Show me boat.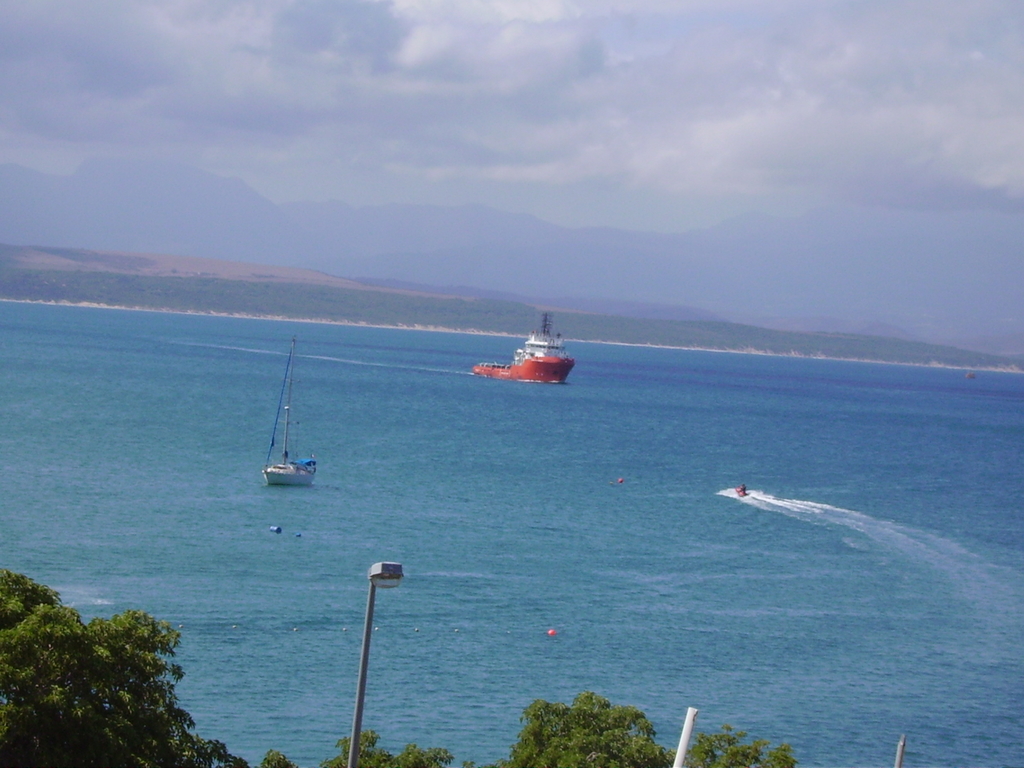
boat is here: 262 336 318 491.
